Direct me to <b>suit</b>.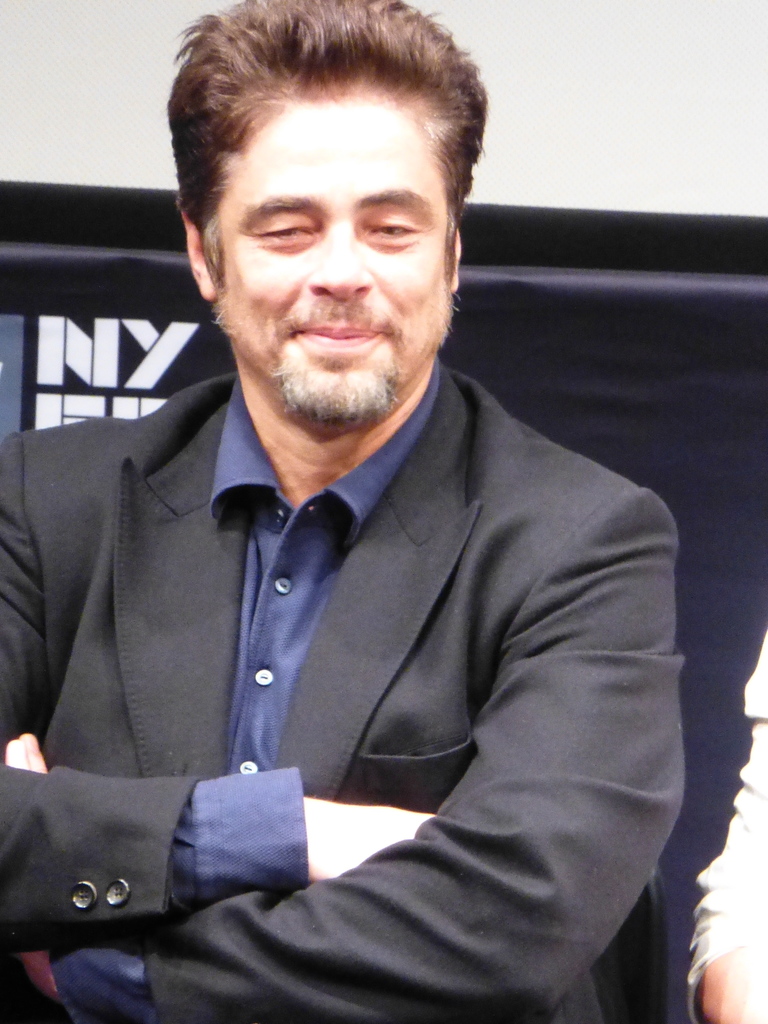
Direction: Rect(26, 227, 700, 1021).
